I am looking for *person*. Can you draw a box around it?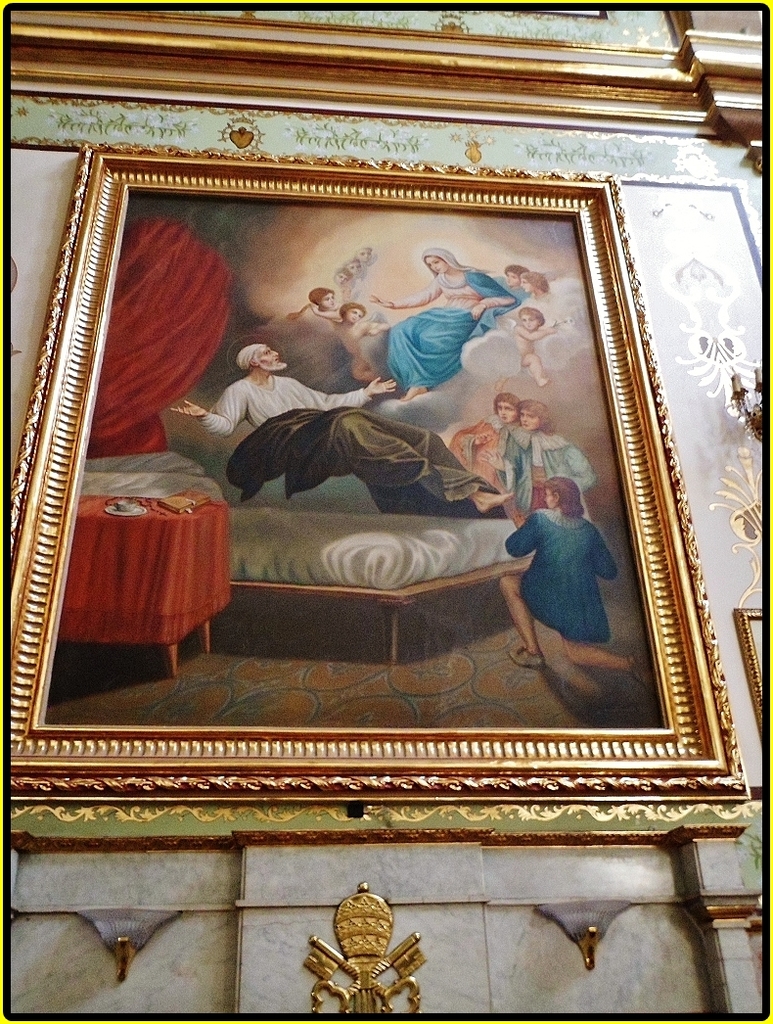
Sure, the bounding box is [x1=345, y1=261, x2=359, y2=276].
